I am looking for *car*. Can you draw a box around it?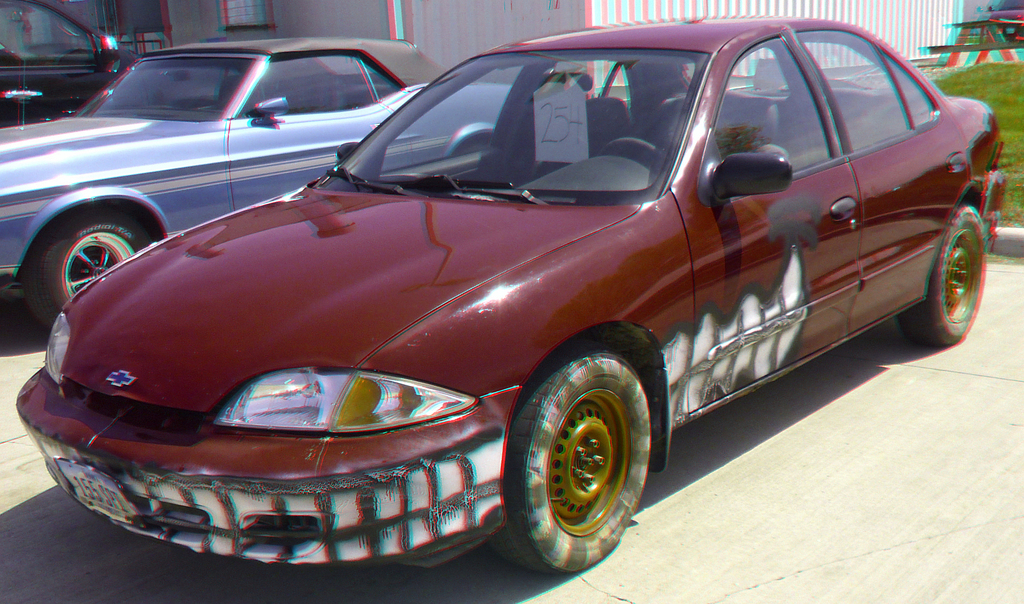
Sure, the bounding box is pyautogui.locateOnScreen(15, 10, 1007, 584).
